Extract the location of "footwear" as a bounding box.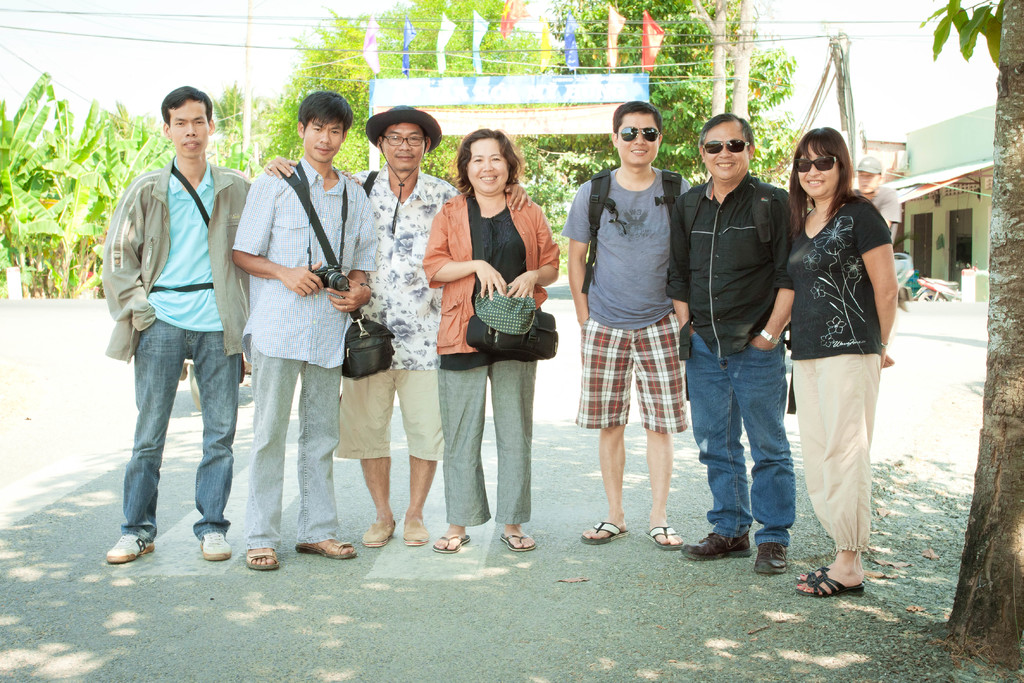
bbox(643, 523, 683, 552).
